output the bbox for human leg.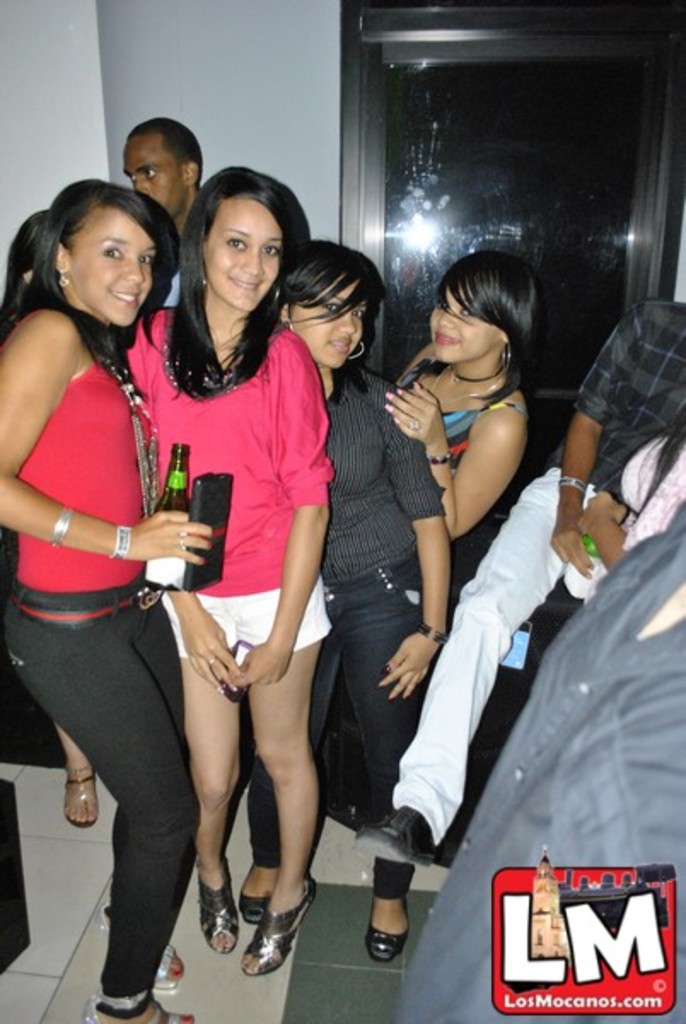
<region>352, 456, 568, 874</region>.
